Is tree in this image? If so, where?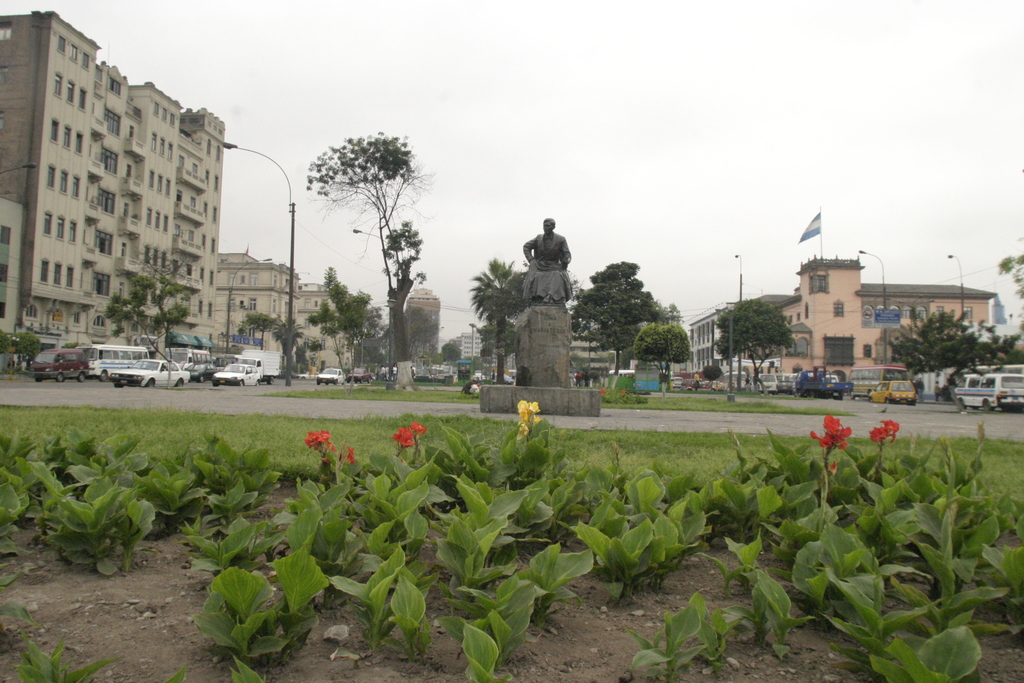
Yes, at [0, 327, 47, 381].
